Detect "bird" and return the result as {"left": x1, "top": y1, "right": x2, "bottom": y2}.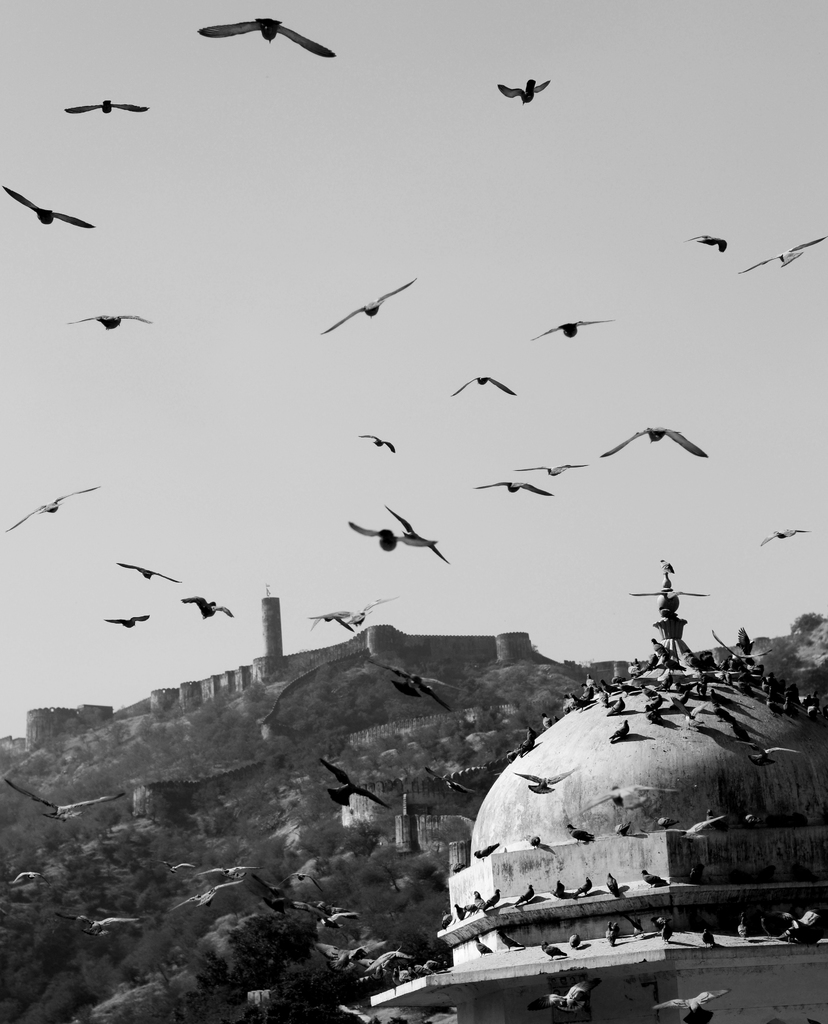
{"left": 115, "top": 563, "right": 180, "bottom": 584}.
